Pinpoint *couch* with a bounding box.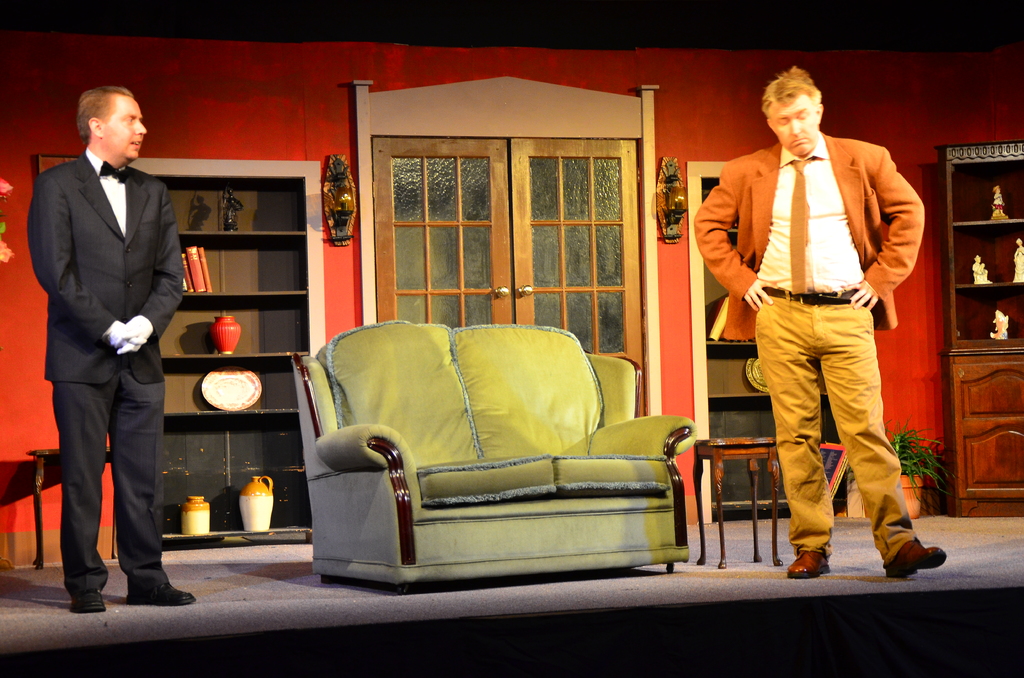
<box>272,314,684,595</box>.
